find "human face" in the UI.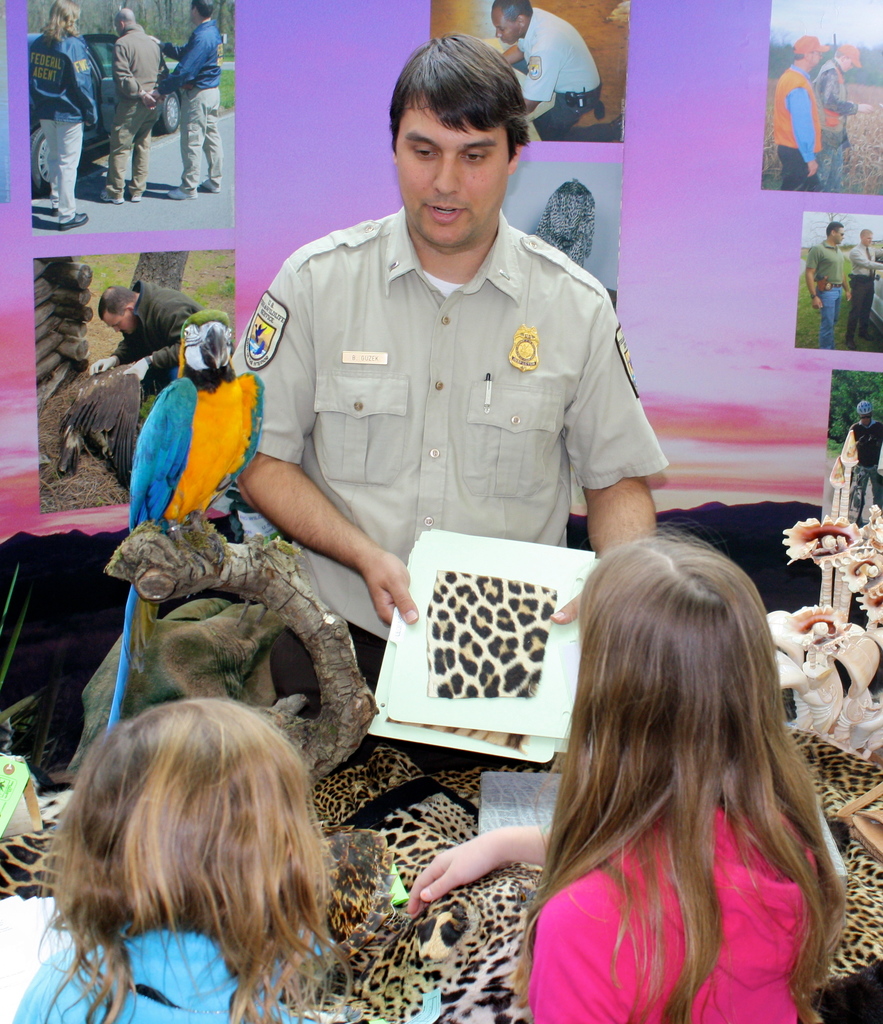
UI element at (x1=487, y1=3, x2=519, y2=40).
